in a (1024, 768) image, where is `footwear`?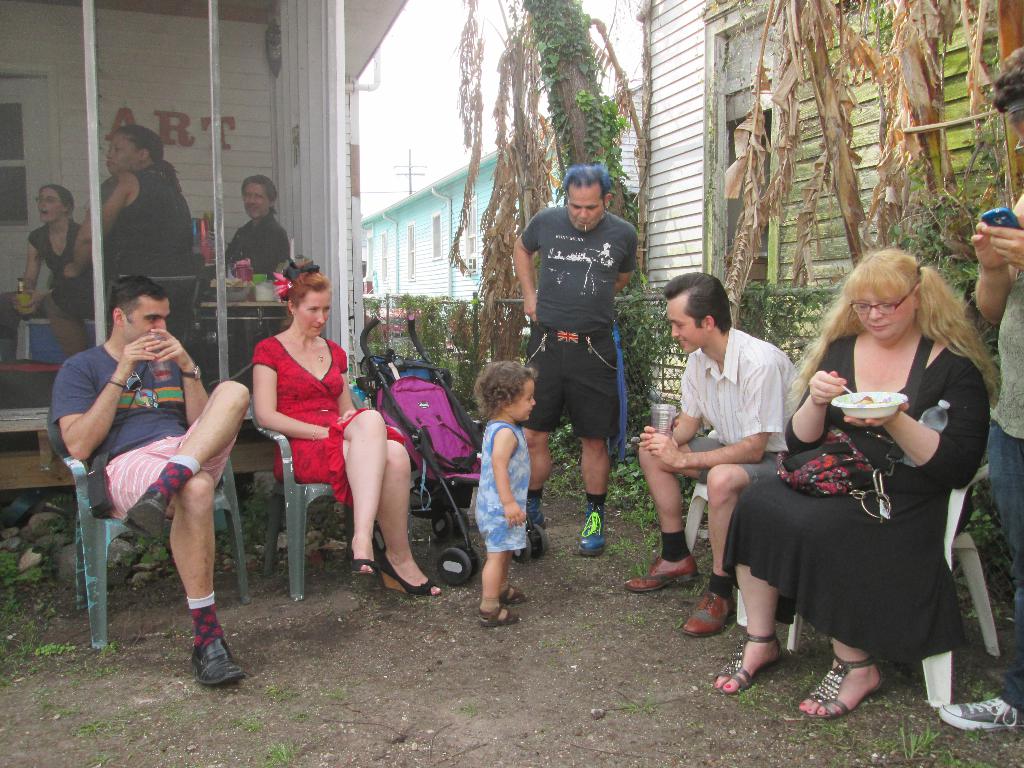
692, 588, 725, 638.
